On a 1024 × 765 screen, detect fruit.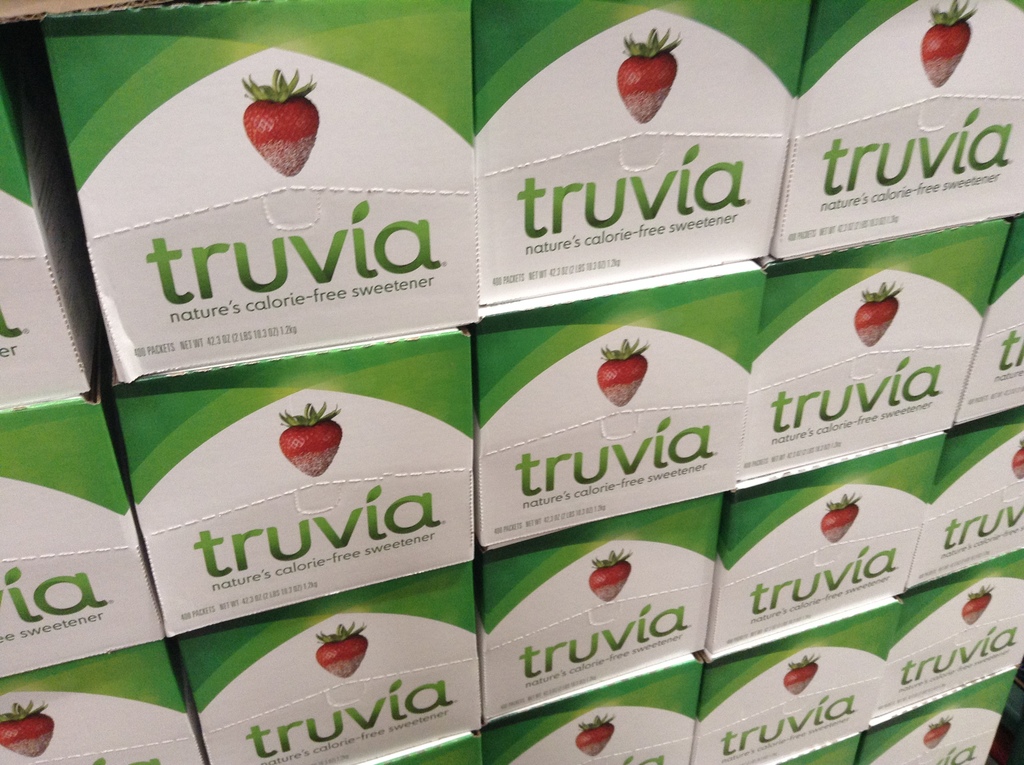
Rect(957, 583, 992, 627).
